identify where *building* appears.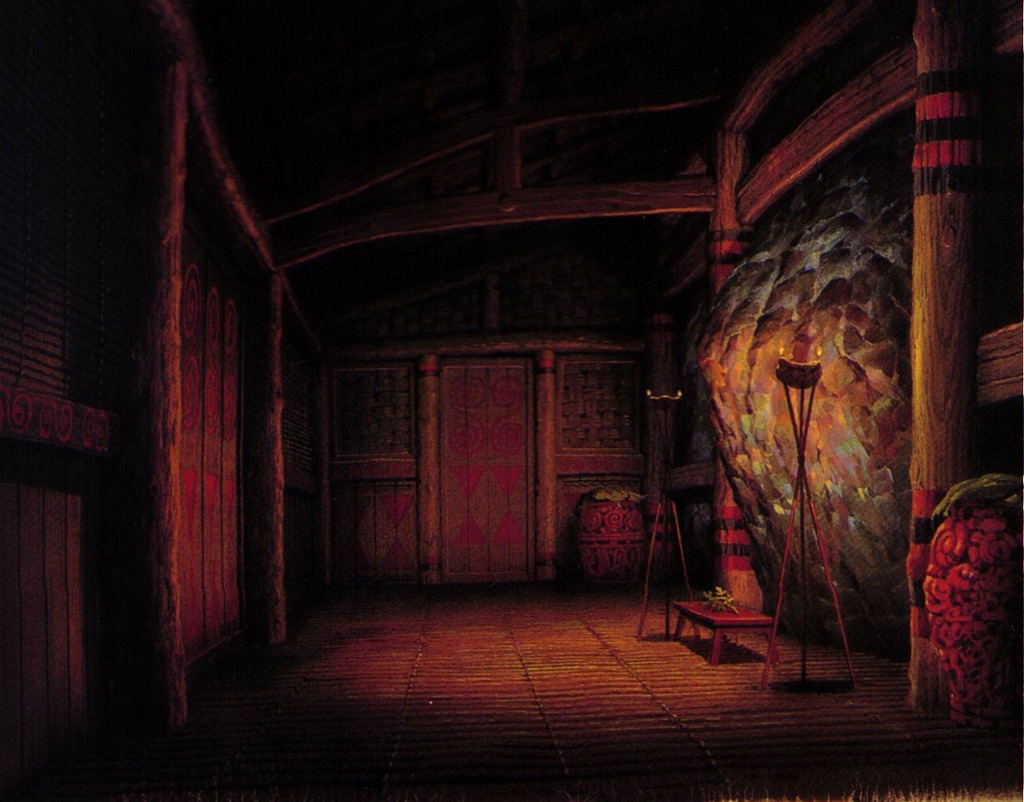
Appears at [left=0, top=2, right=1021, bottom=801].
